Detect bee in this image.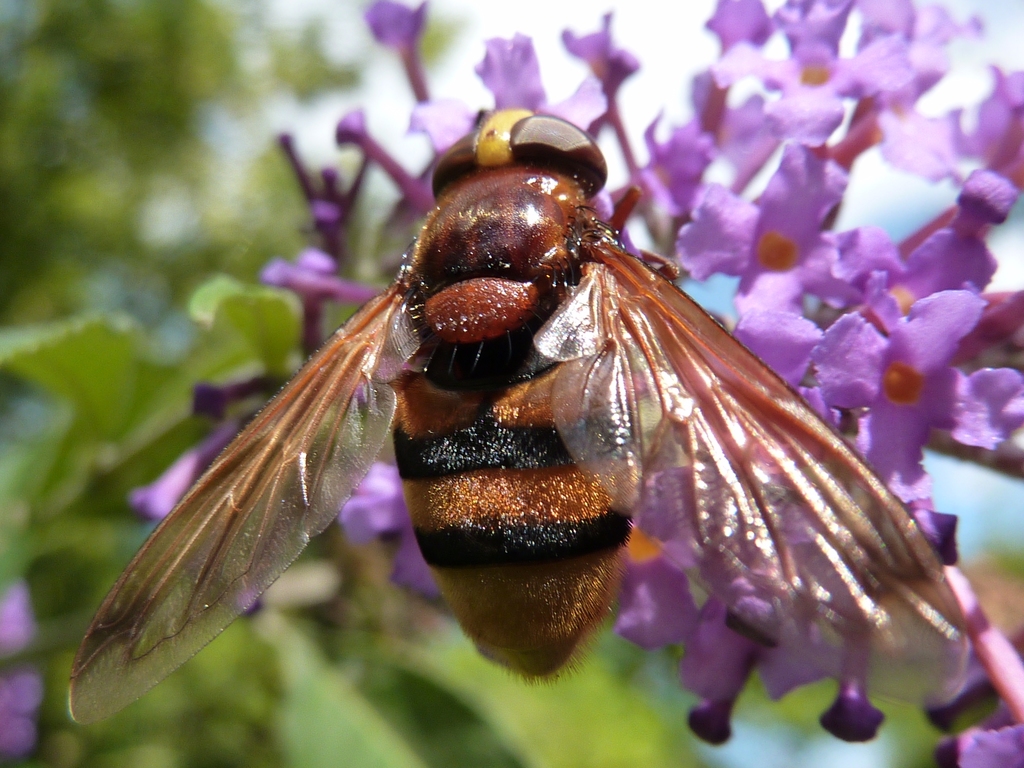
Detection: (60,129,959,702).
